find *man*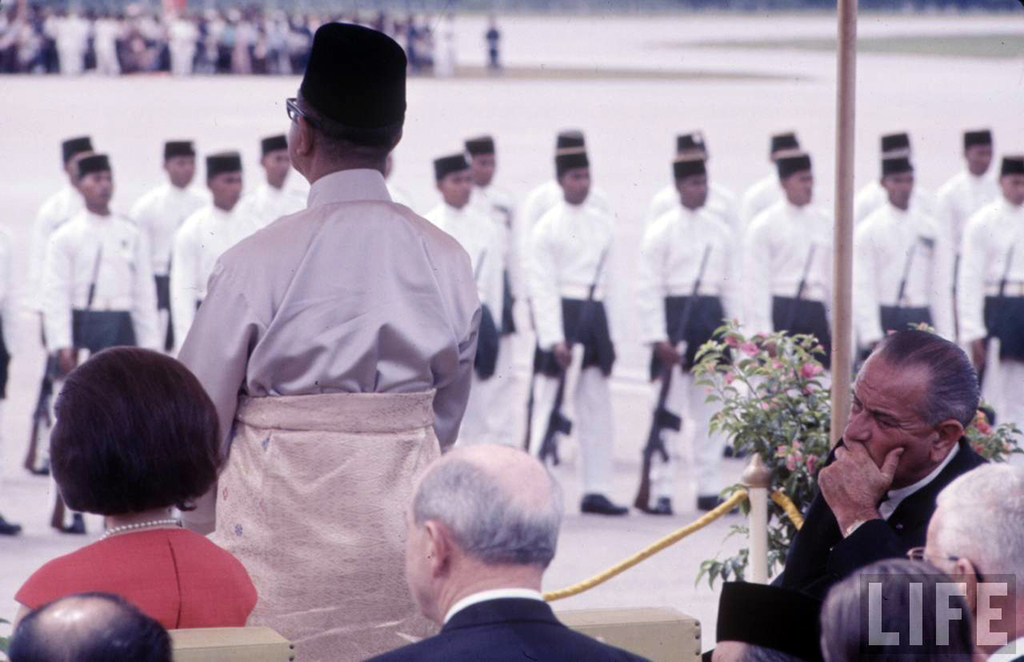
pyautogui.locateOnScreen(368, 441, 645, 661)
